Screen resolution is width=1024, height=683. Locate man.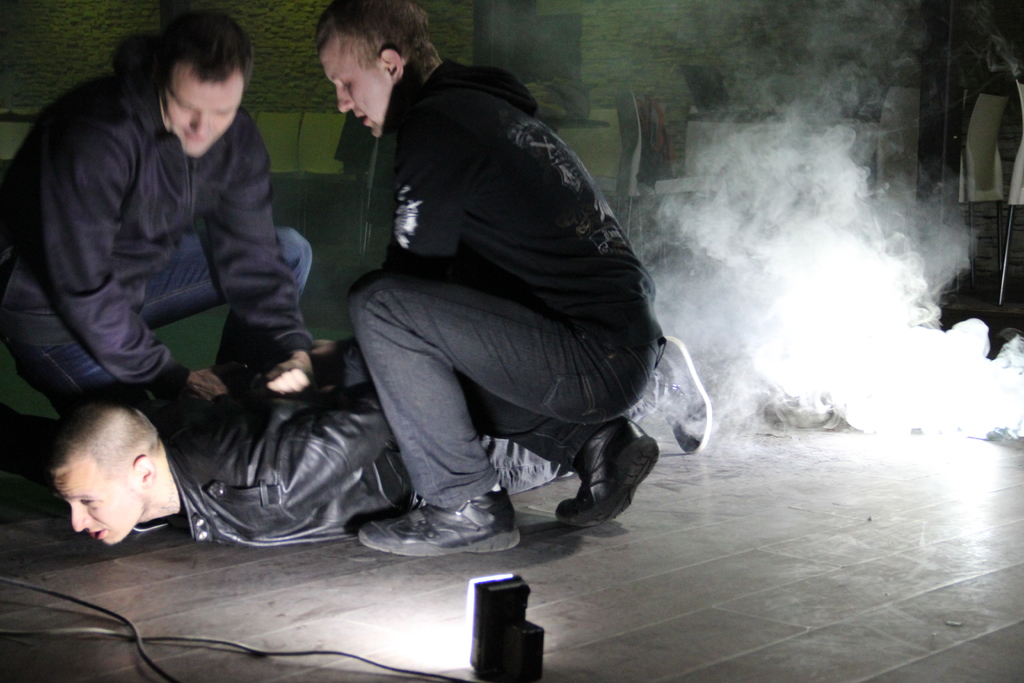
x1=45 y1=321 x2=708 y2=539.
